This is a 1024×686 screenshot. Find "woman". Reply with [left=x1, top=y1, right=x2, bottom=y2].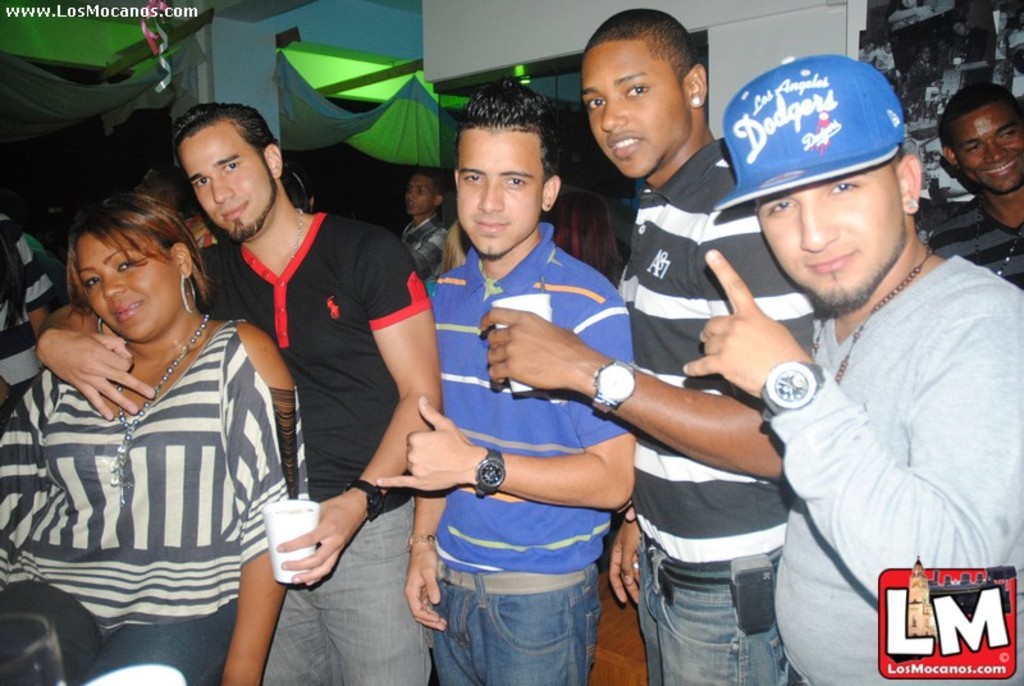
[left=436, top=219, right=475, bottom=275].
